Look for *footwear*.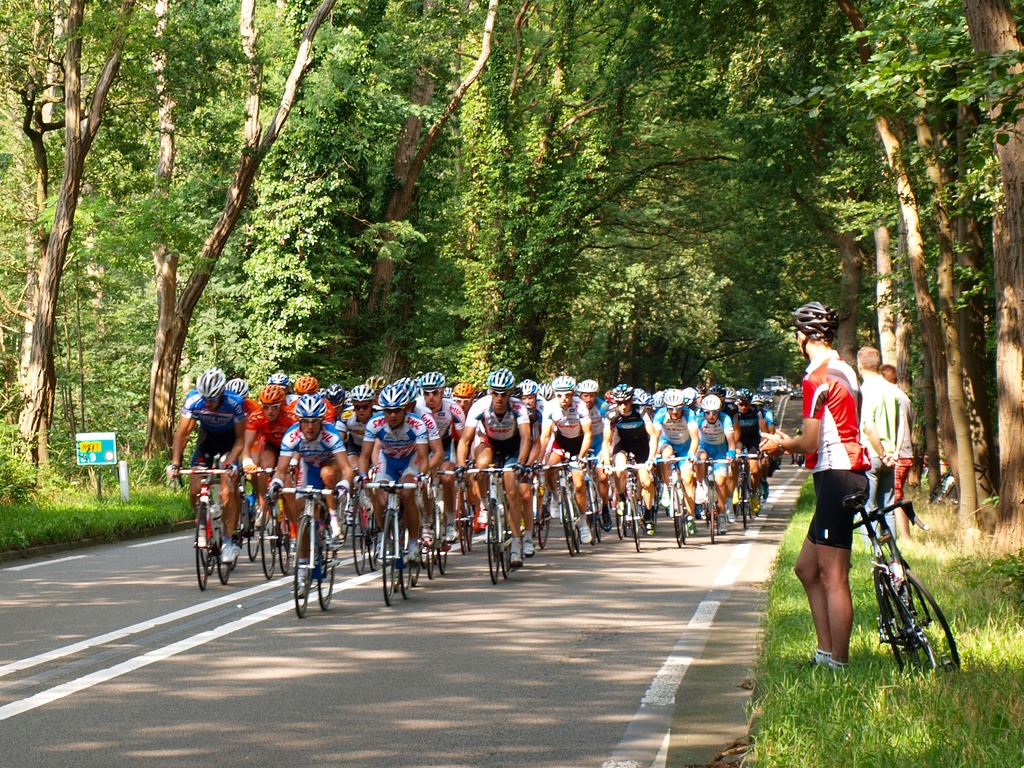
Found: pyautogui.locateOnScreen(516, 539, 535, 560).
